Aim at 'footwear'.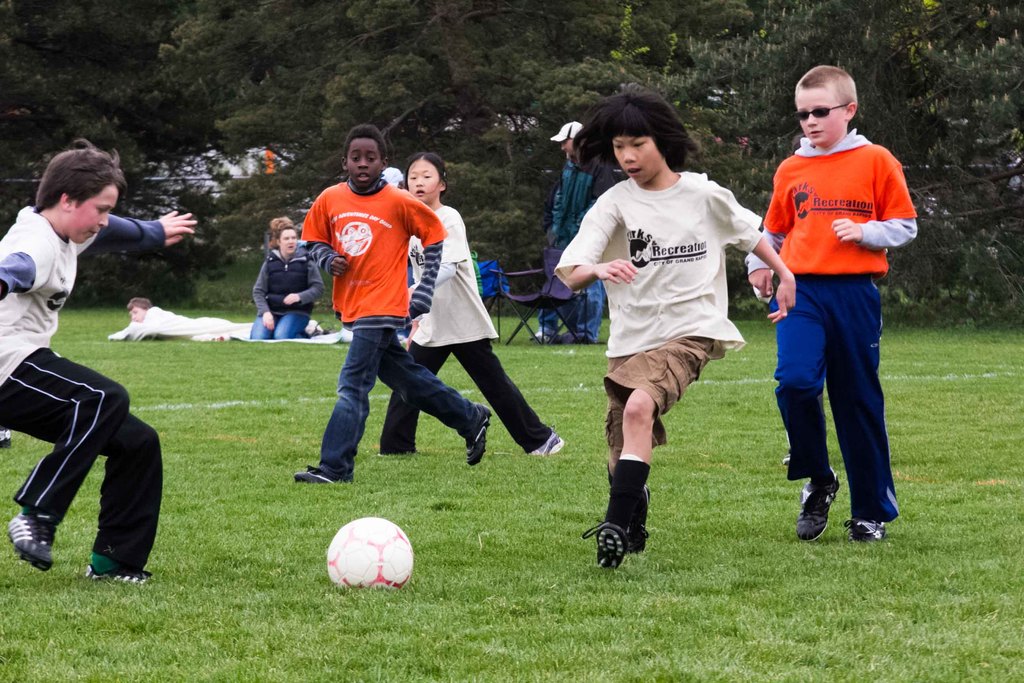
Aimed at (628, 488, 648, 558).
